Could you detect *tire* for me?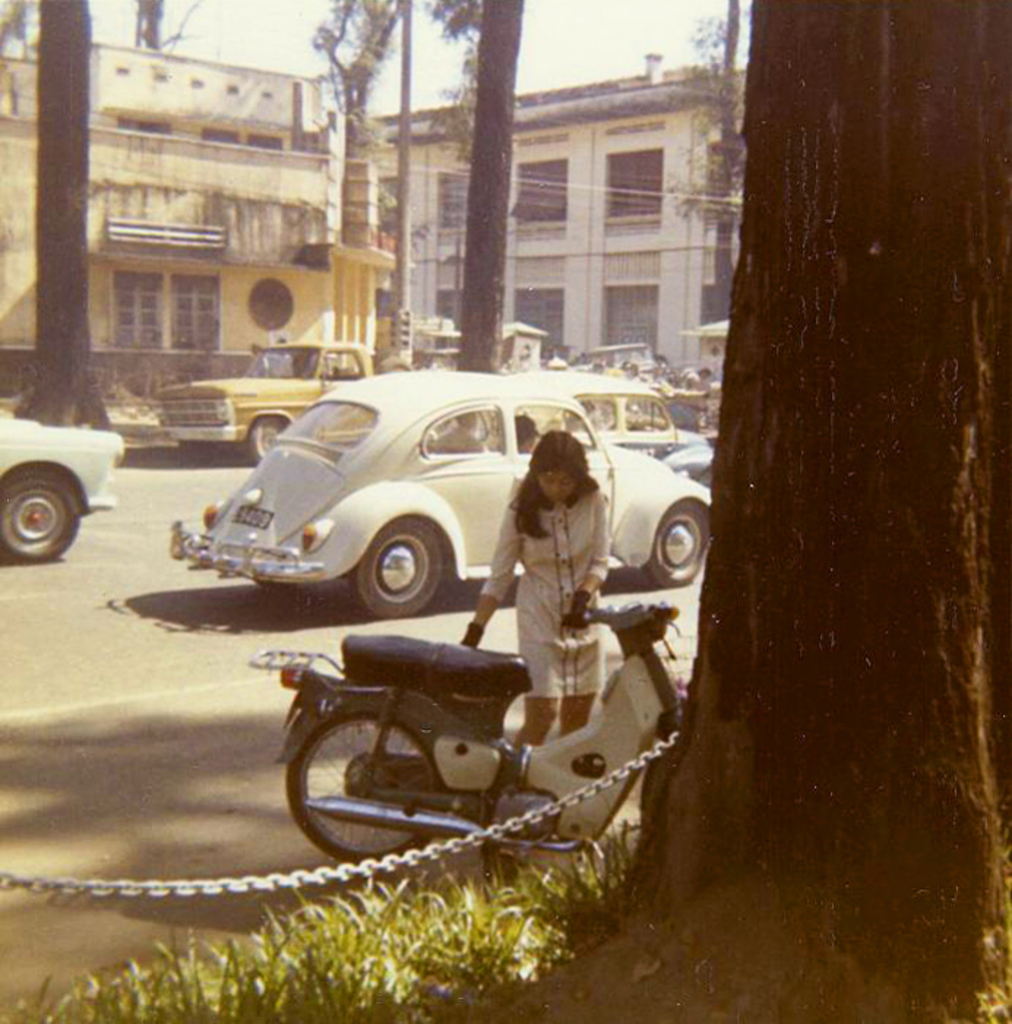
Detection result: {"x1": 3, "y1": 471, "x2": 76, "y2": 562}.
